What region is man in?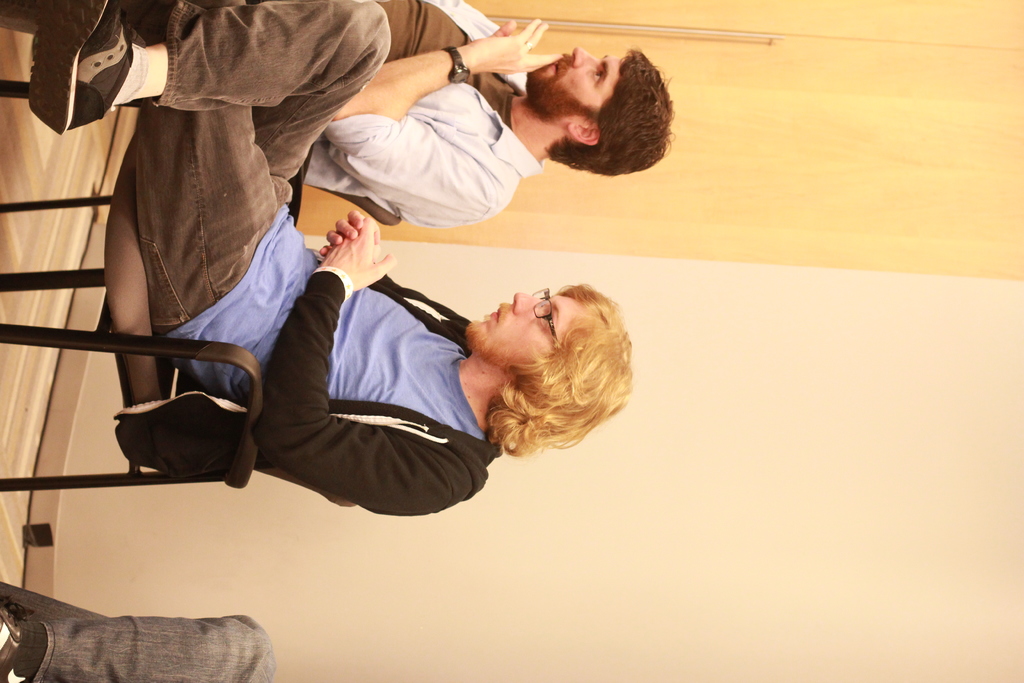
32,0,631,516.
